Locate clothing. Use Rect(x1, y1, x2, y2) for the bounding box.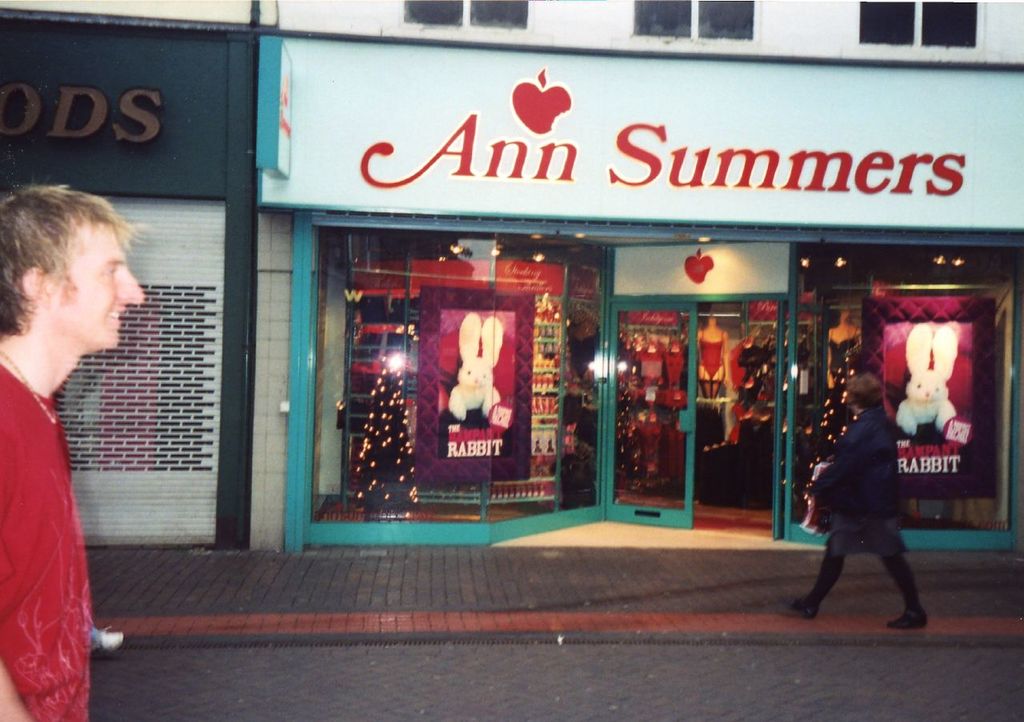
Rect(666, 347, 683, 387).
